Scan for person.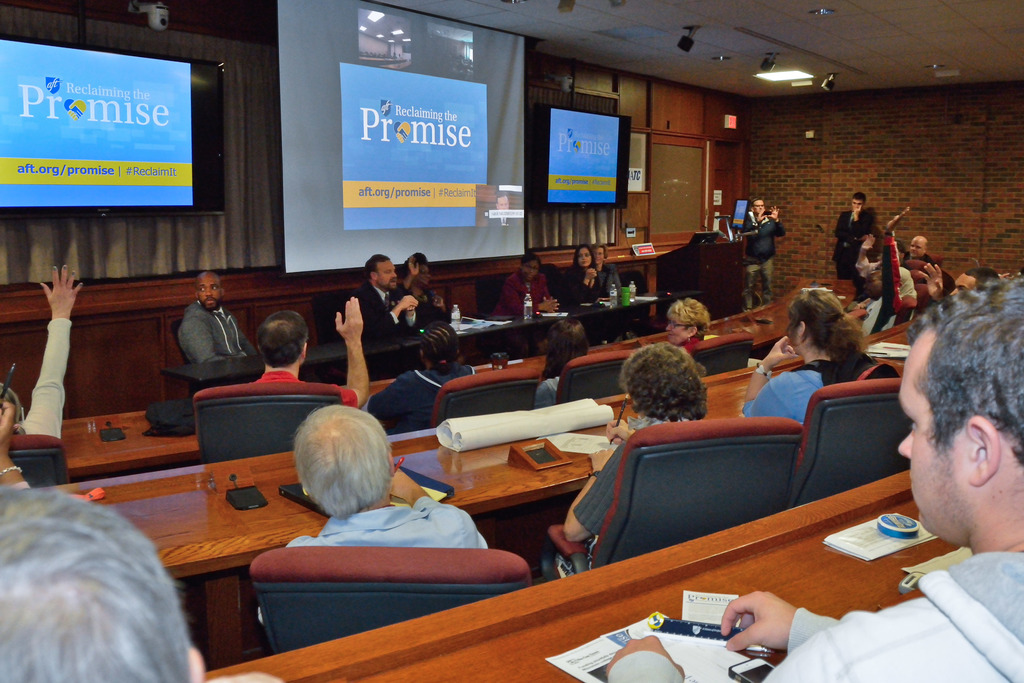
Scan result: bbox=(655, 291, 730, 347).
